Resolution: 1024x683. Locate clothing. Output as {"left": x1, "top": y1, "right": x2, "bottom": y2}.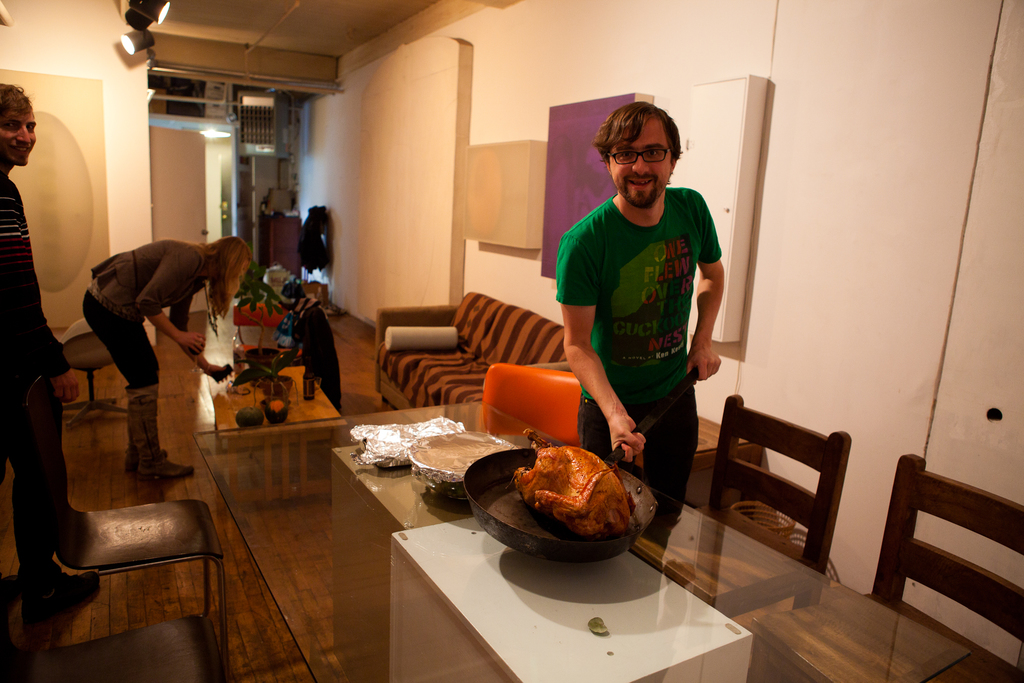
{"left": 74, "top": 200, "right": 218, "bottom": 461}.
